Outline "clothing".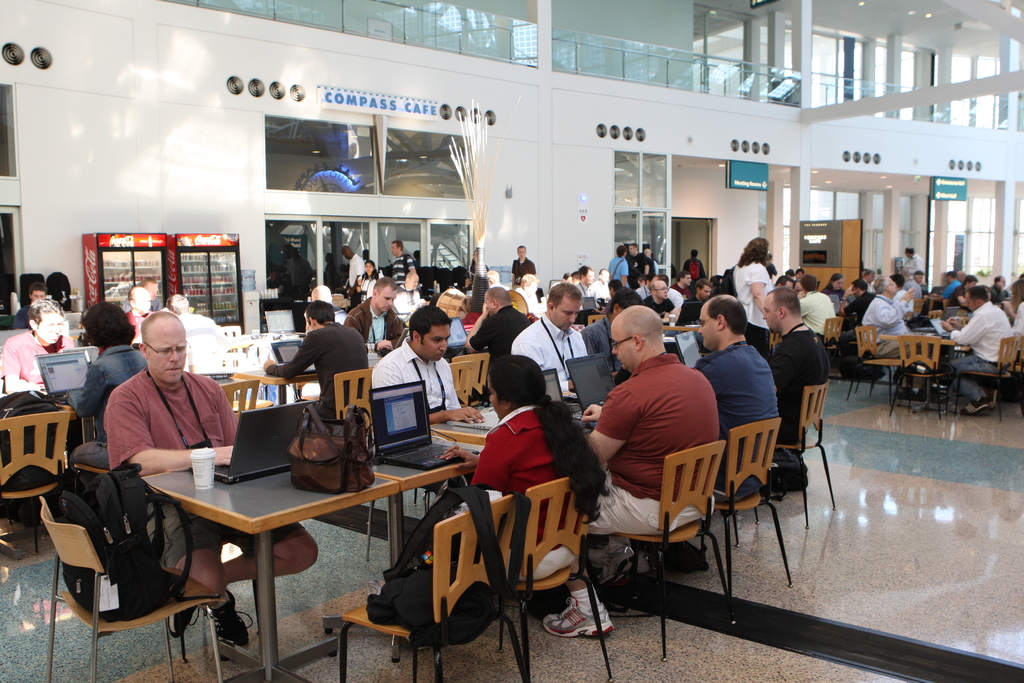
Outline: (left=346, top=300, right=406, bottom=338).
